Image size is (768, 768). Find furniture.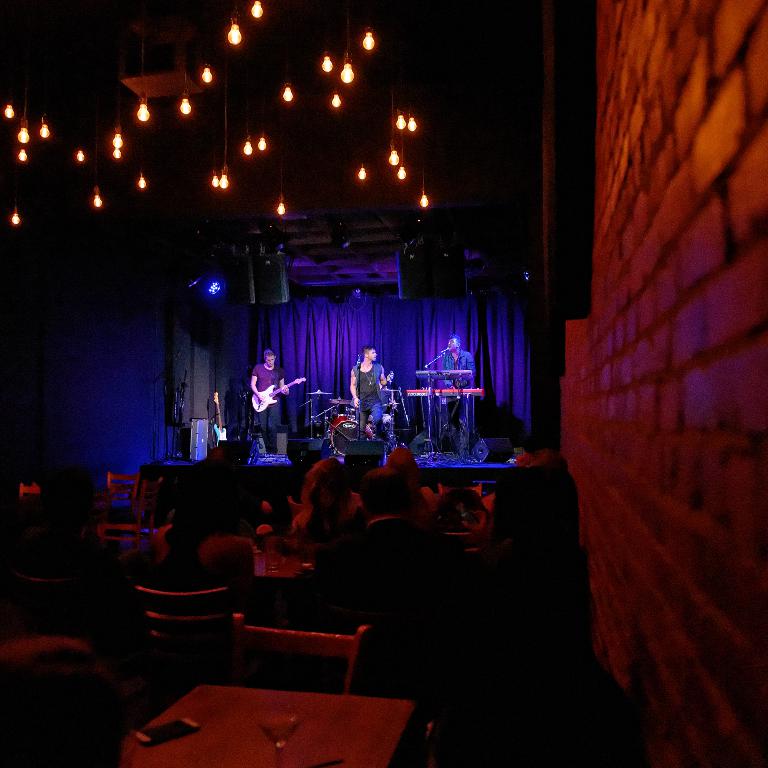
BBox(131, 586, 230, 672).
